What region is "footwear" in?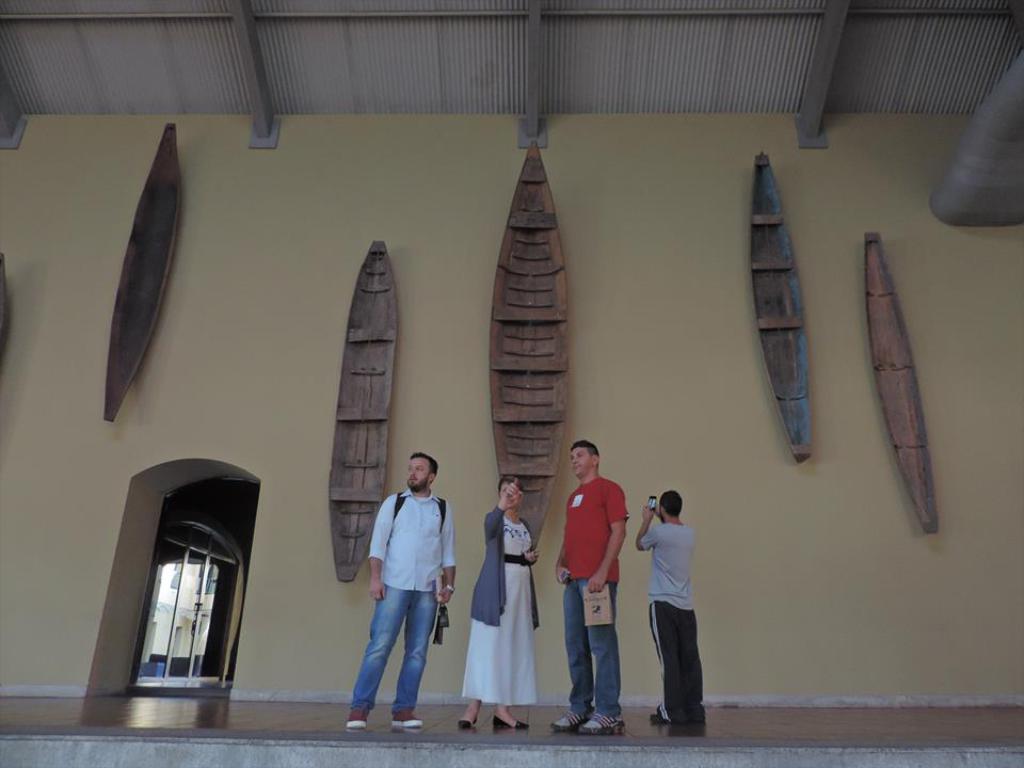
region(492, 715, 532, 730).
